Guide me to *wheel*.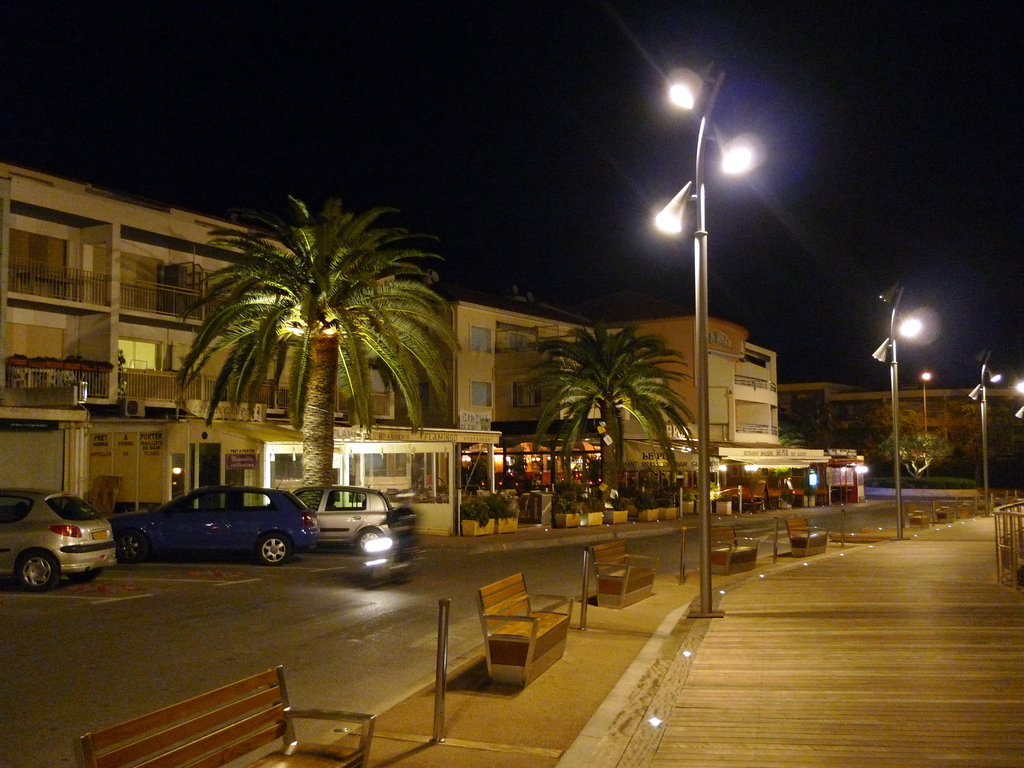
Guidance: select_region(15, 550, 59, 598).
